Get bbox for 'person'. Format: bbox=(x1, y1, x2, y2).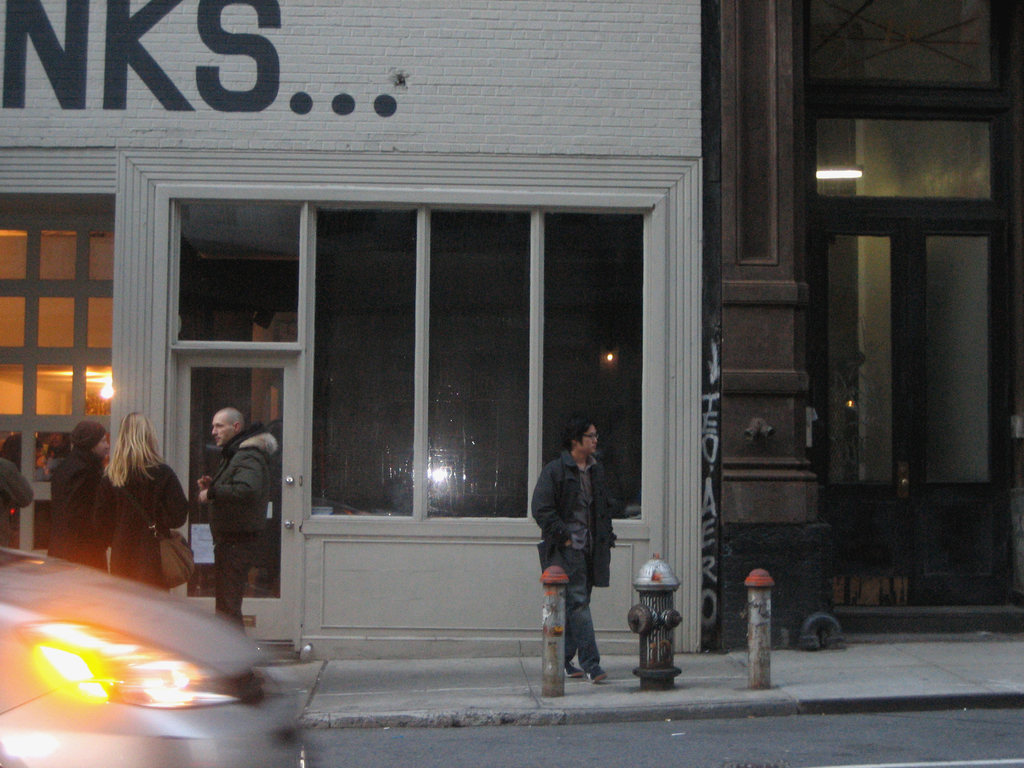
bbox=(534, 403, 623, 693).
